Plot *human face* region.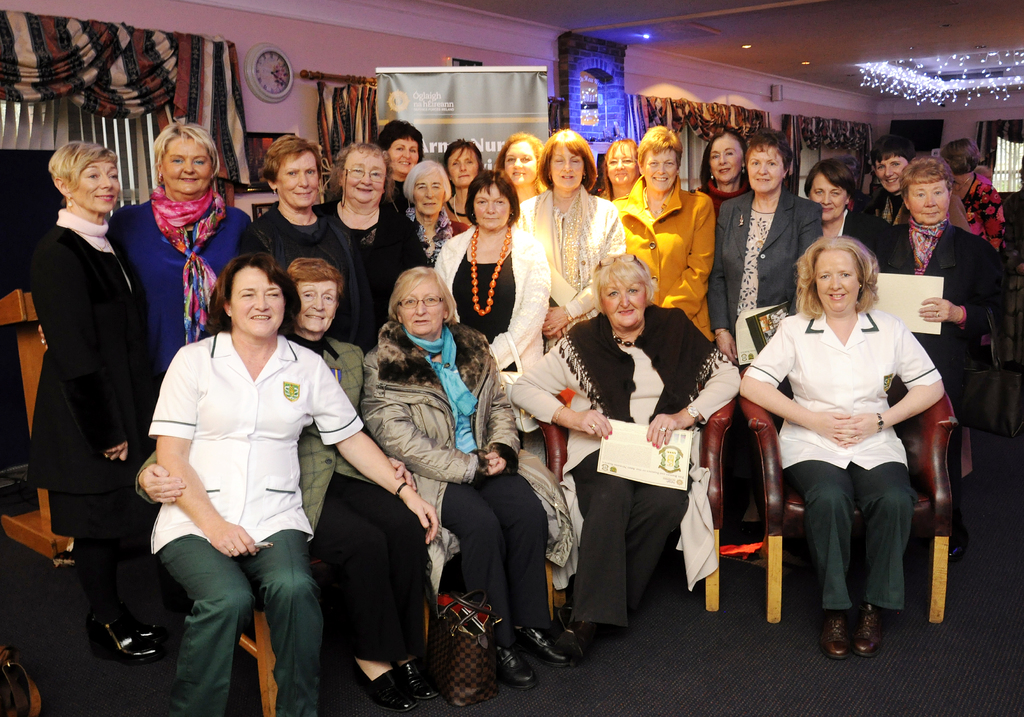
Plotted at 293, 281, 333, 329.
